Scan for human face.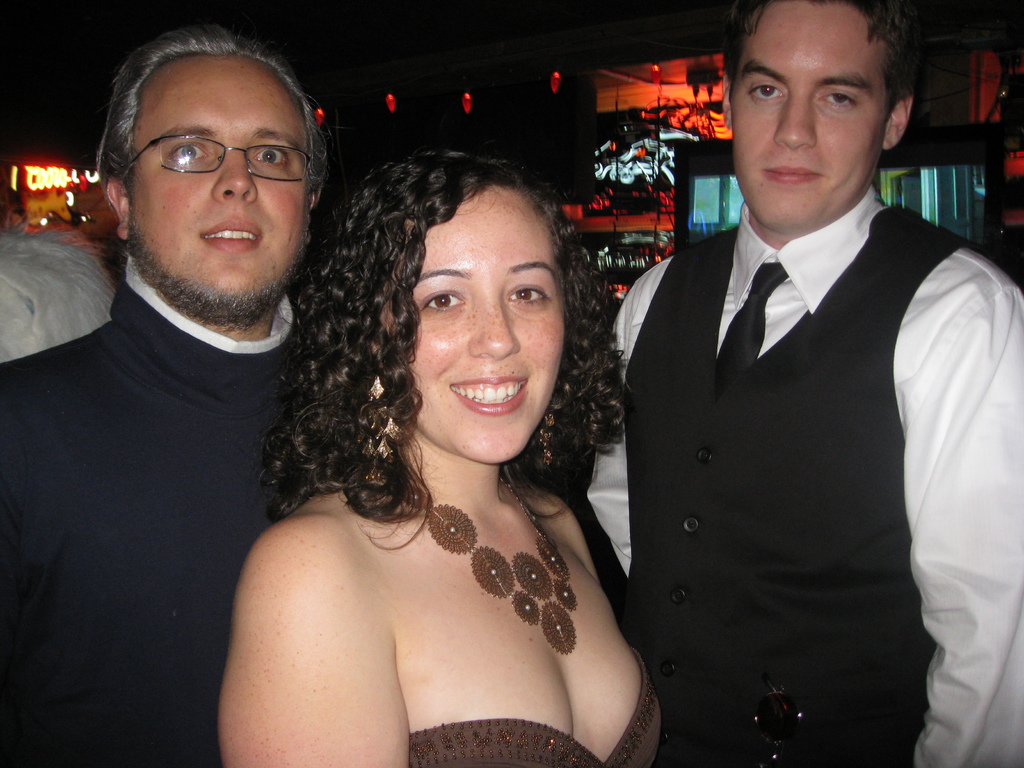
Scan result: l=733, t=10, r=880, b=229.
